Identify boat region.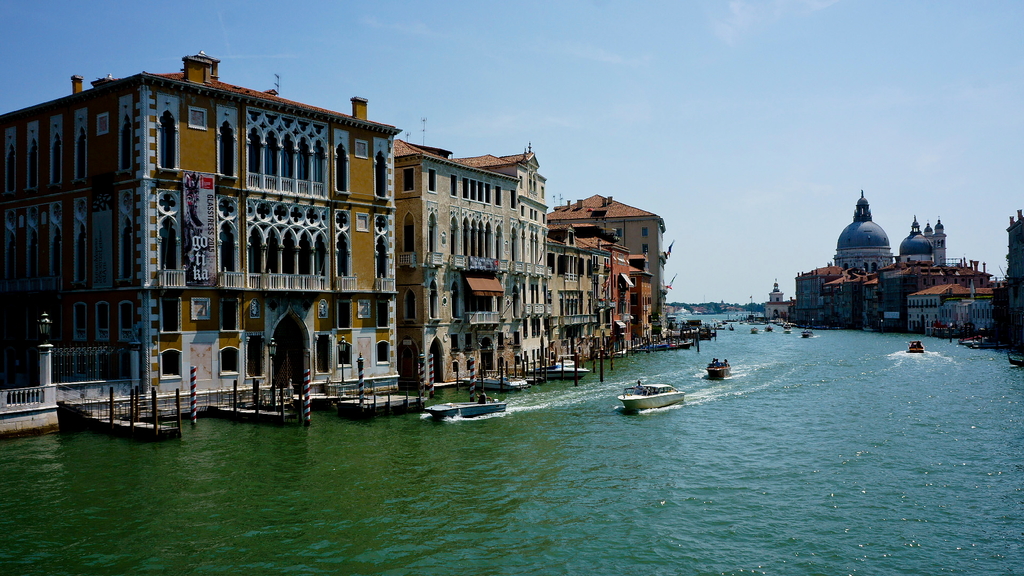
Region: box(910, 340, 929, 354).
